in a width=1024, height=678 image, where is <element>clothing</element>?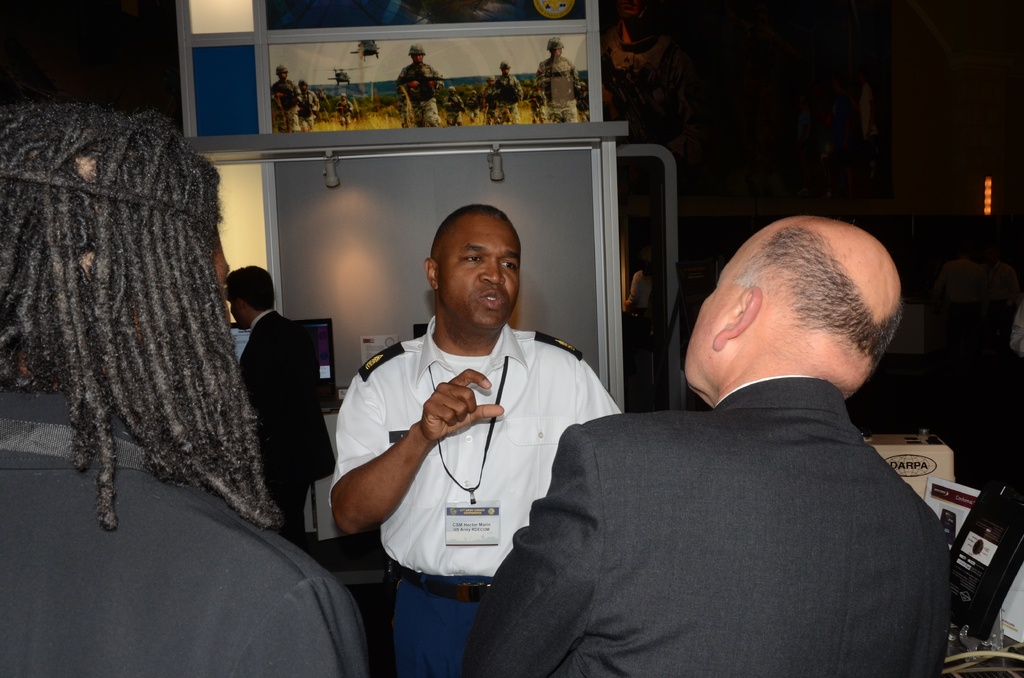
484,325,949,677.
